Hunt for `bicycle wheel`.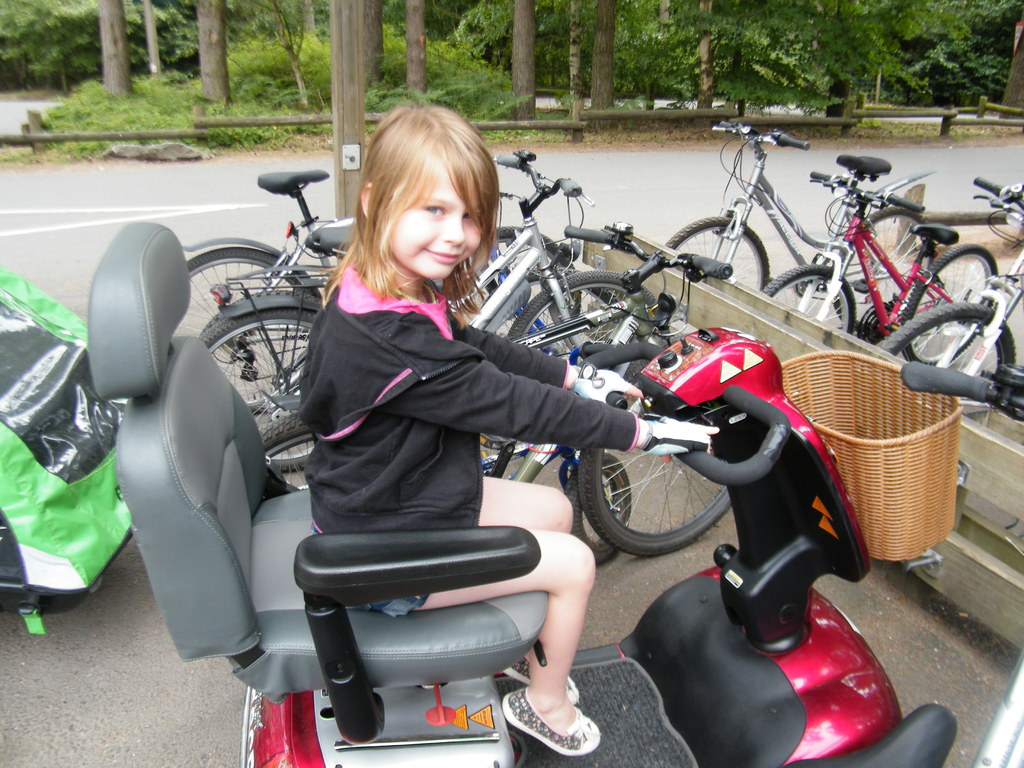
Hunted down at rect(576, 373, 743, 563).
